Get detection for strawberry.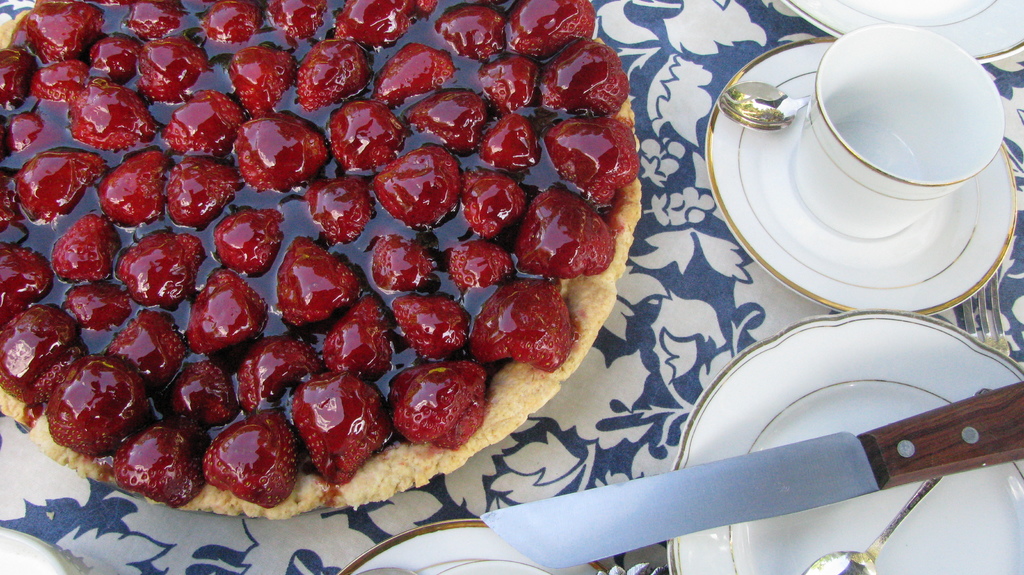
Detection: left=0, top=305, right=89, bottom=407.
